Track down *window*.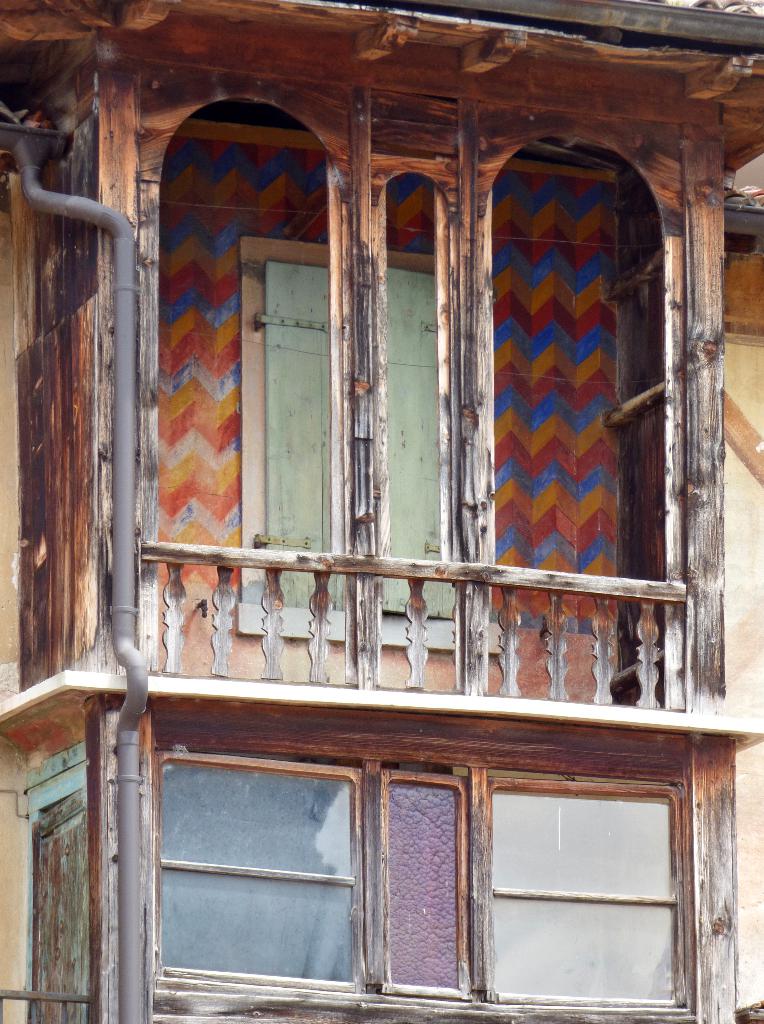
Tracked to box(457, 736, 719, 996).
